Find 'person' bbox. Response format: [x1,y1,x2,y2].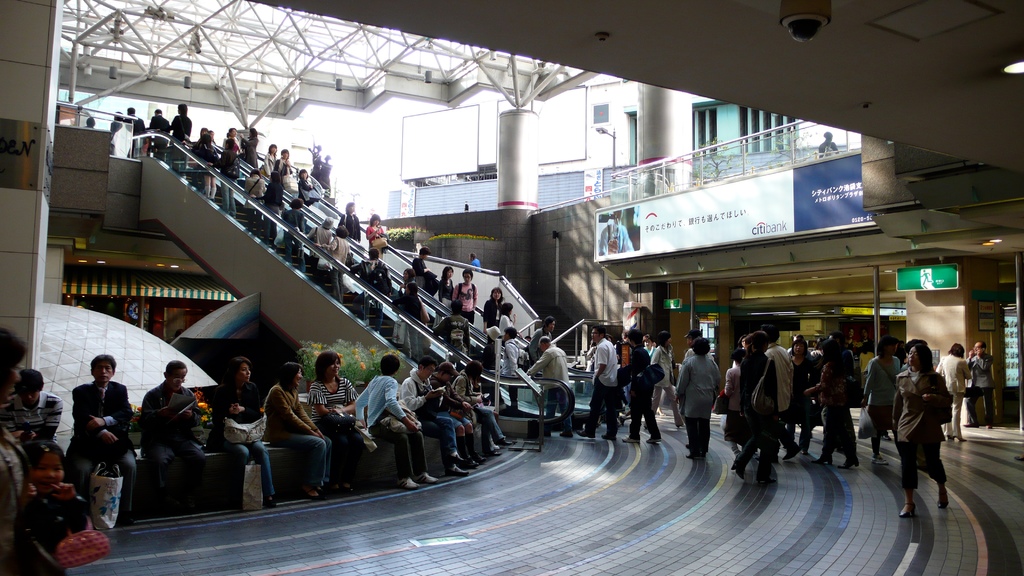
[119,105,143,155].
